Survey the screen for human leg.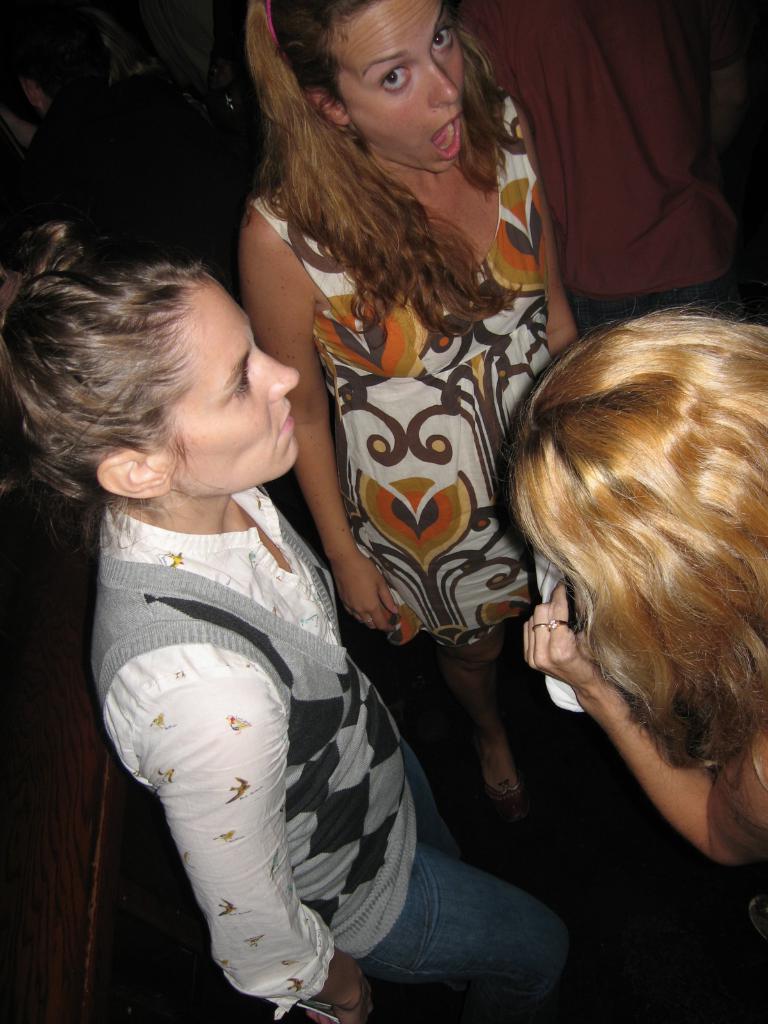
Survey found: l=356, t=845, r=554, b=1014.
